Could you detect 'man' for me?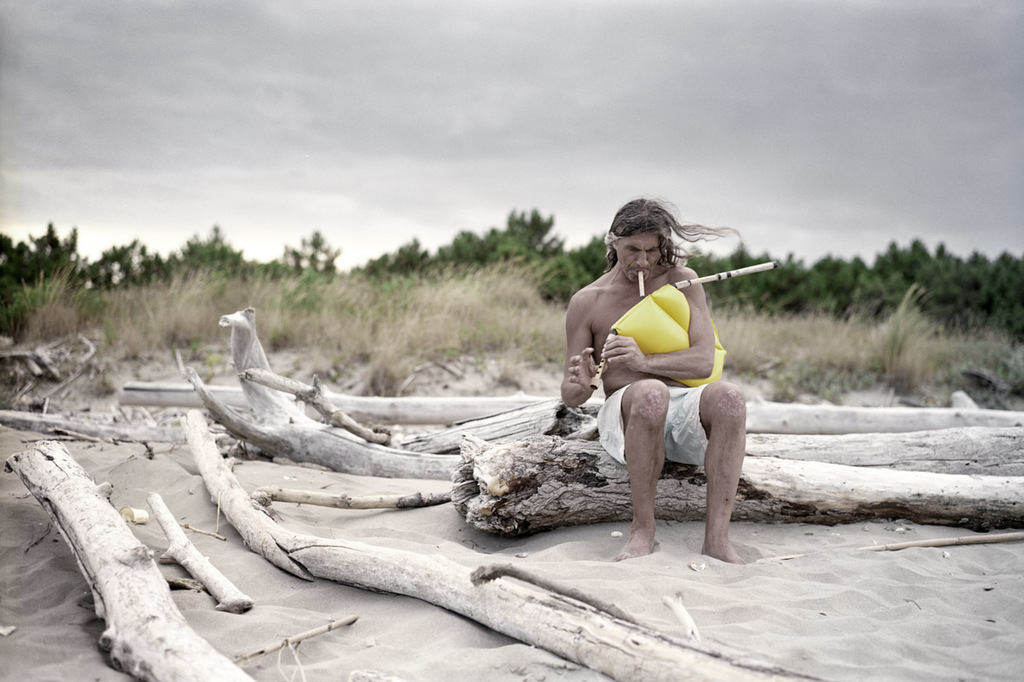
Detection result: [560, 187, 763, 565].
